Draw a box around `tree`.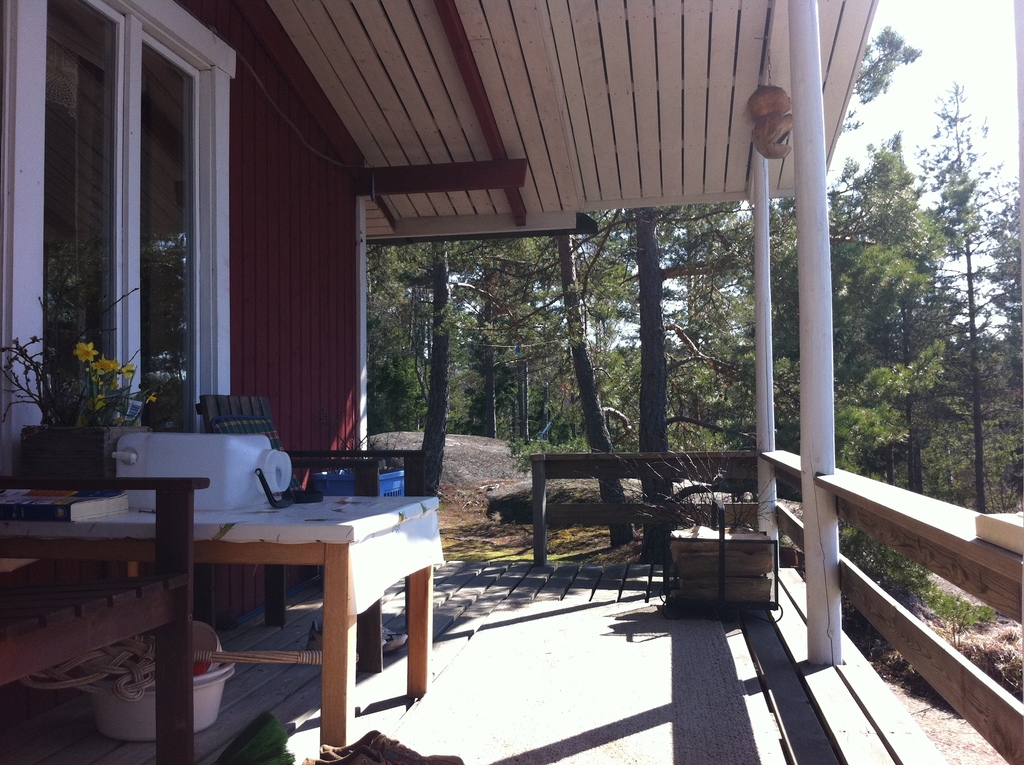
(841,82,984,513).
